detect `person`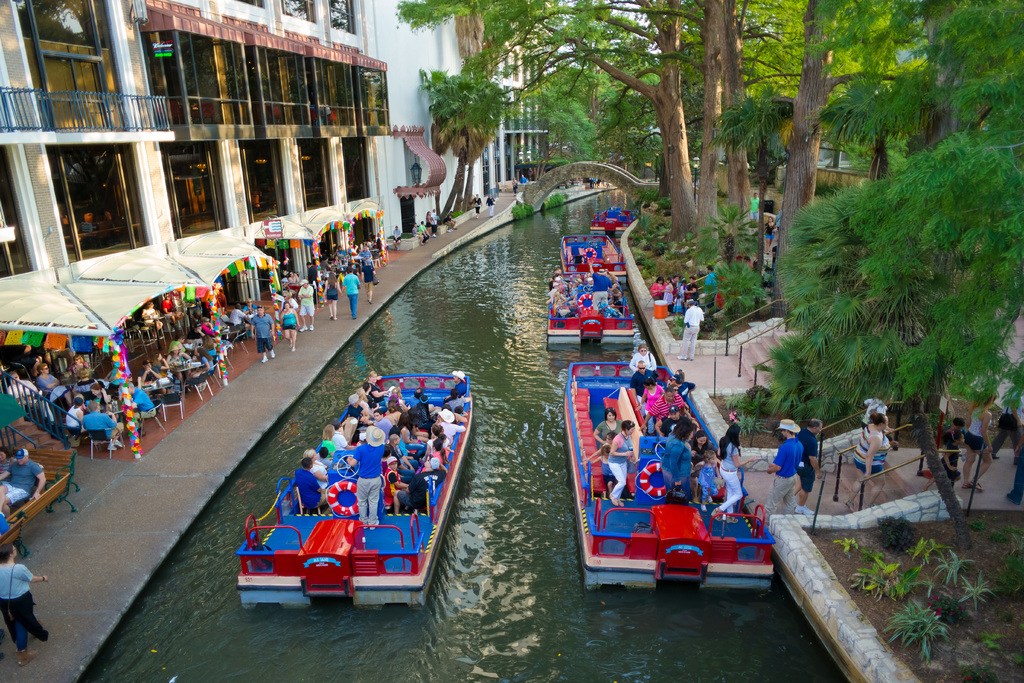
{"left": 771, "top": 248, "right": 776, "bottom": 272}
